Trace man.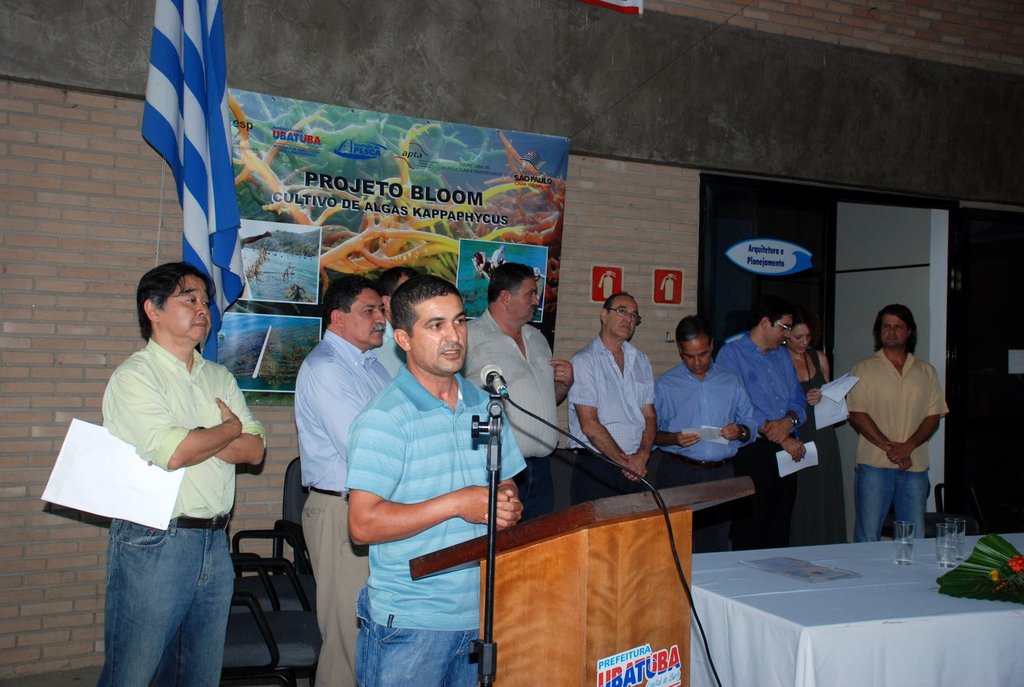
Traced to BBox(653, 315, 758, 553).
